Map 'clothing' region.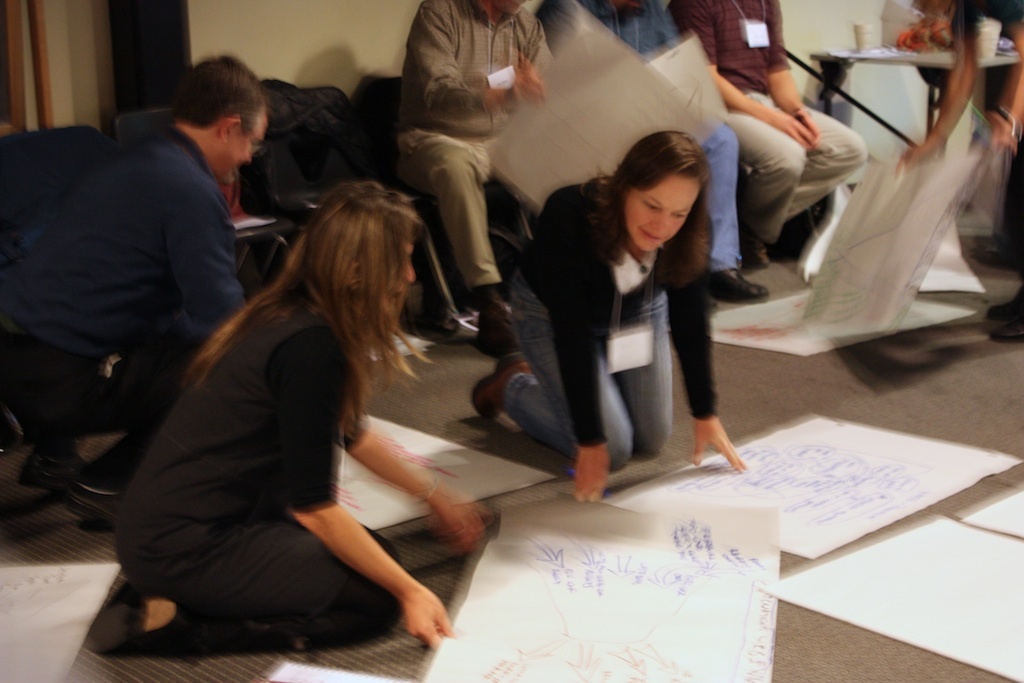
Mapped to 527/0/739/275.
